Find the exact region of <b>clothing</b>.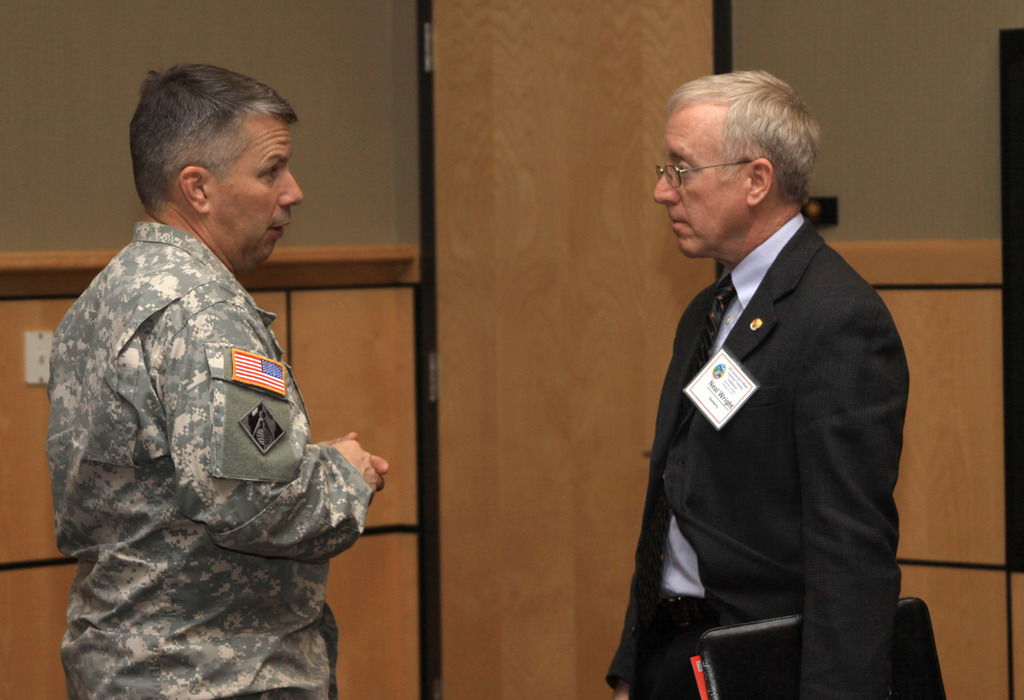
Exact region: locate(42, 227, 398, 699).
